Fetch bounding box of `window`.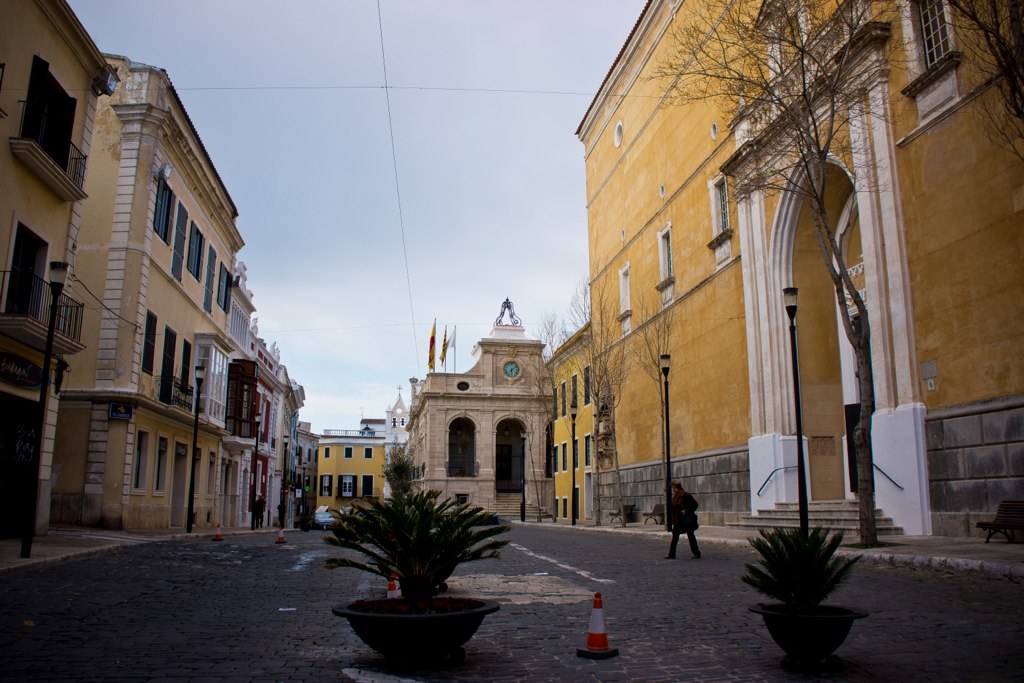
Bbox: [585, 435, 591, 465].
